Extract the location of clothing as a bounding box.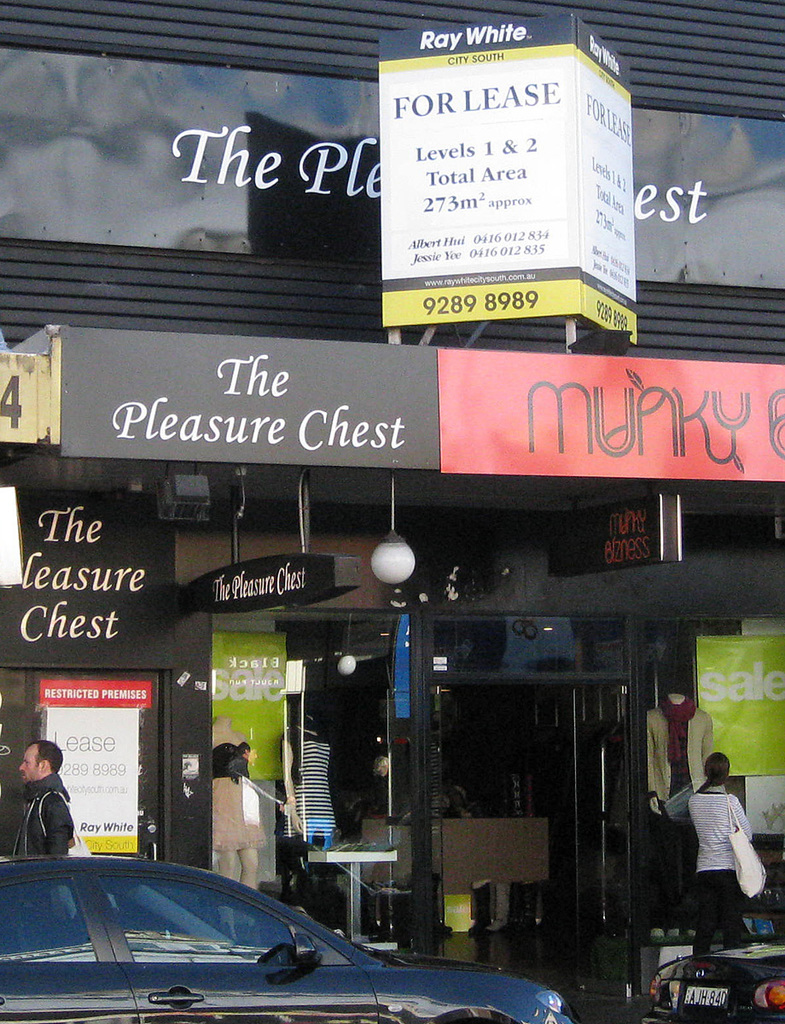
<box>283,741,334,834</box>.
